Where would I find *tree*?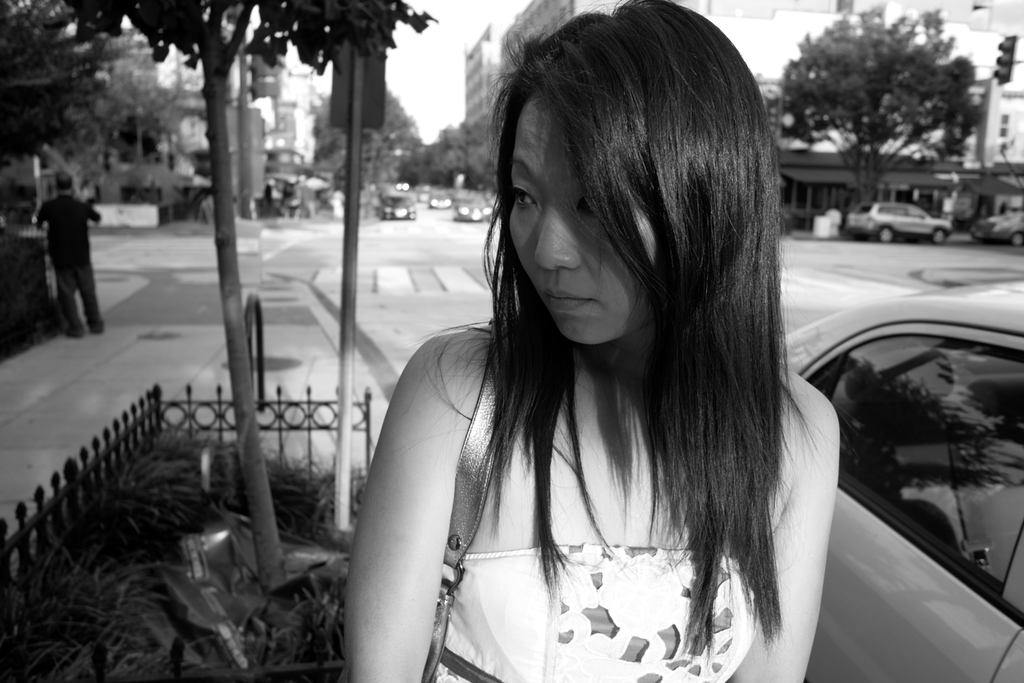
At box=[433, 120, 499, 197].
